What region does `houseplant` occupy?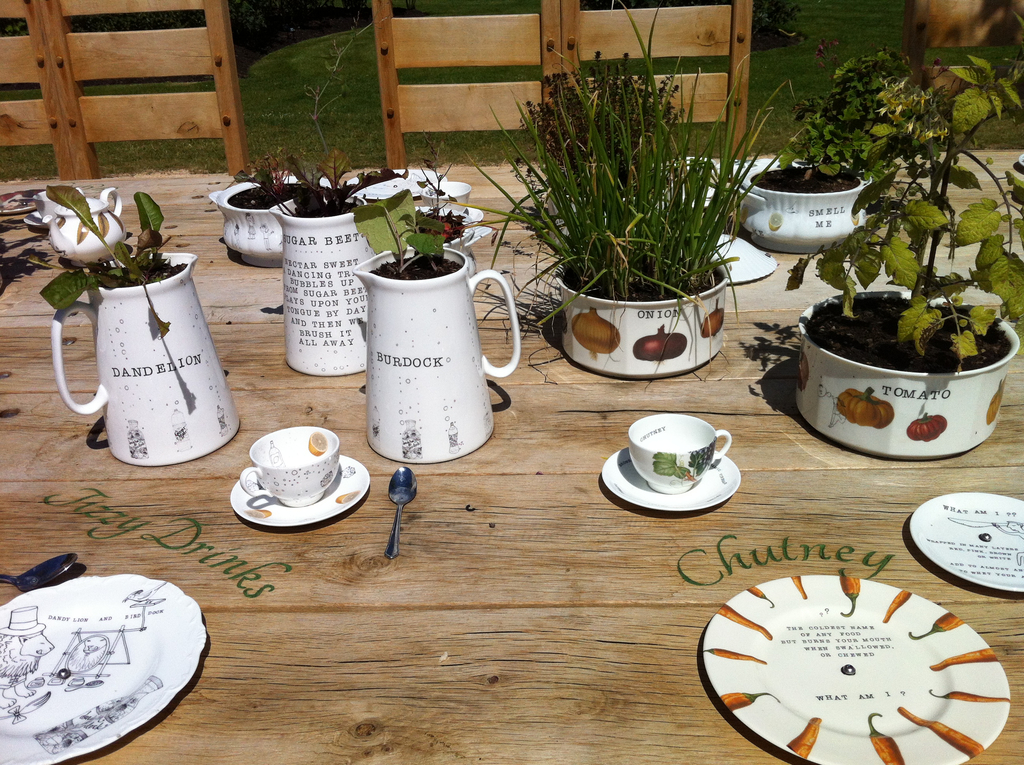
[x1=730, y1=49, x2=916, y2=250].
